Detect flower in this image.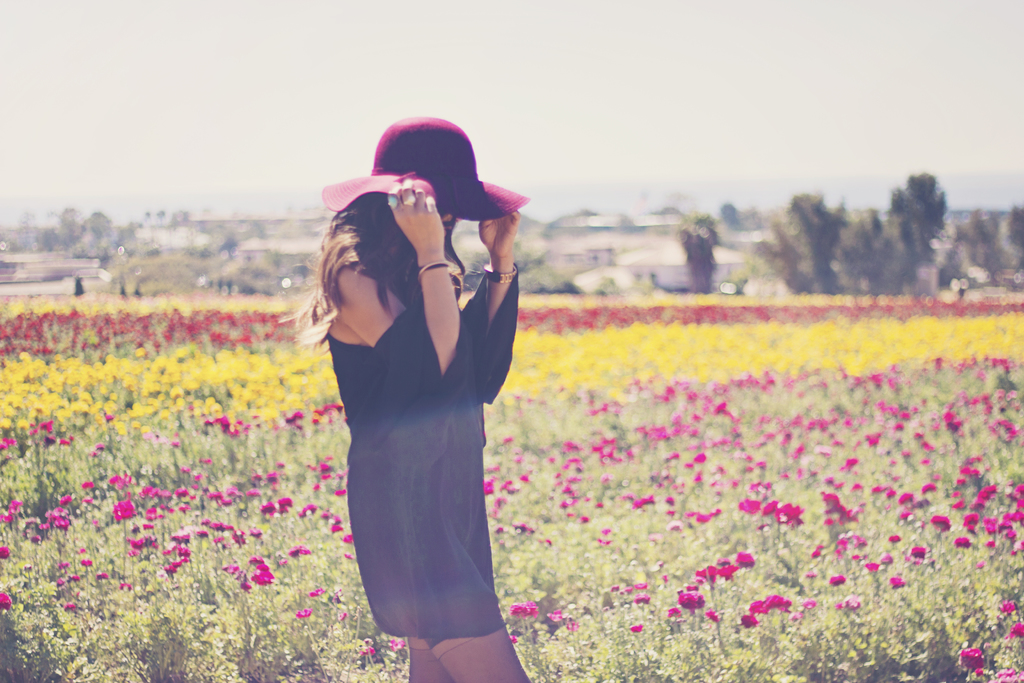
Detection: rect(996, 597, 1014, 616).
